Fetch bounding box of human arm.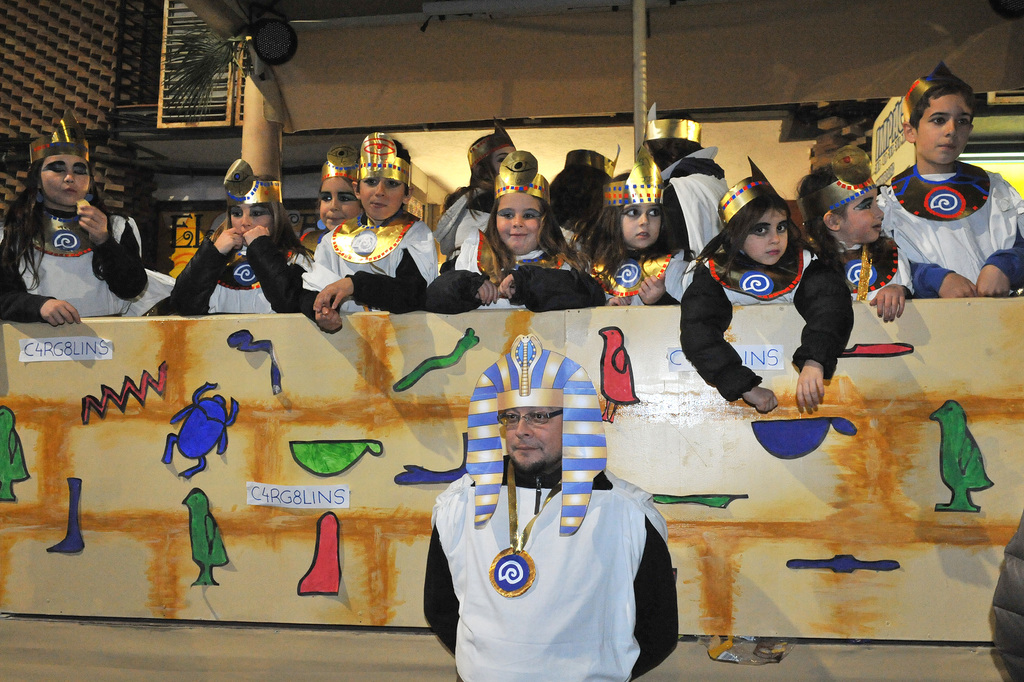
Bbox: bbox=[635, 267, 687, 313].
